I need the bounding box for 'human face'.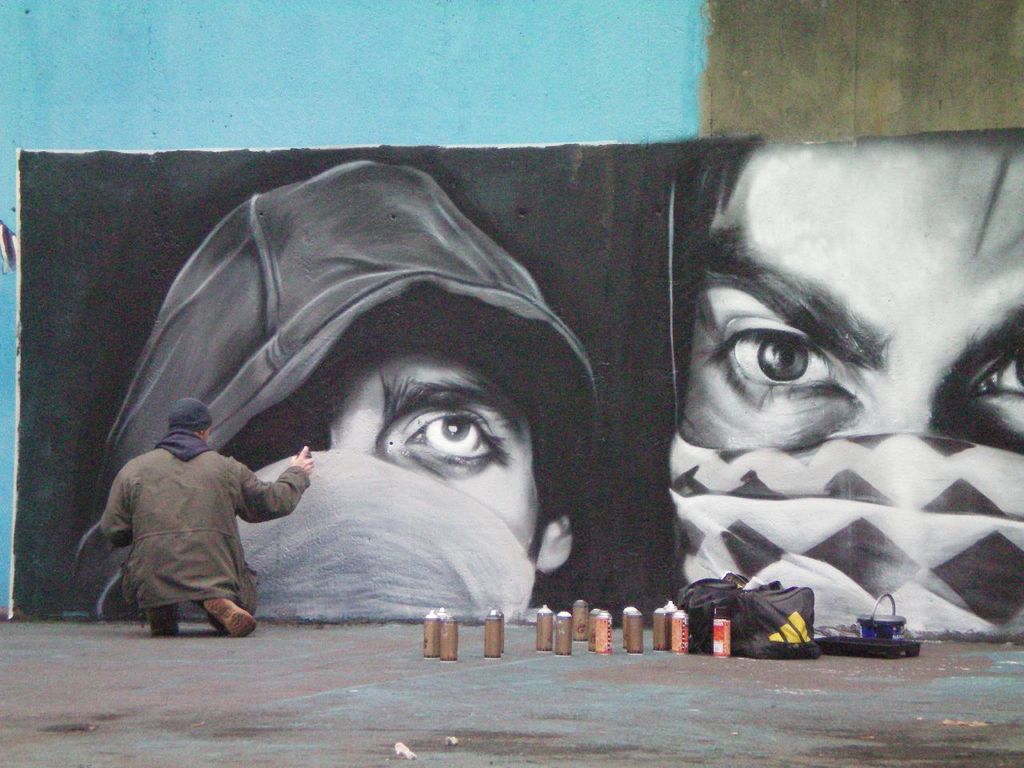
Here it is: [326,352,538,554].
